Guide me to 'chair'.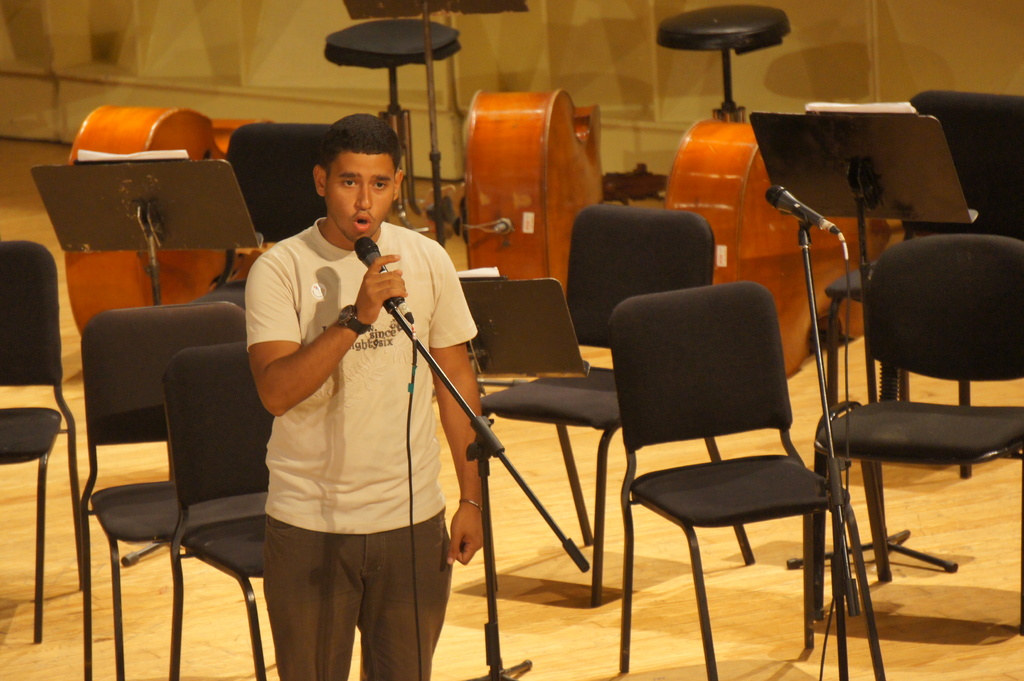
Guidance: bbox(901, 85, 1023, 474).
